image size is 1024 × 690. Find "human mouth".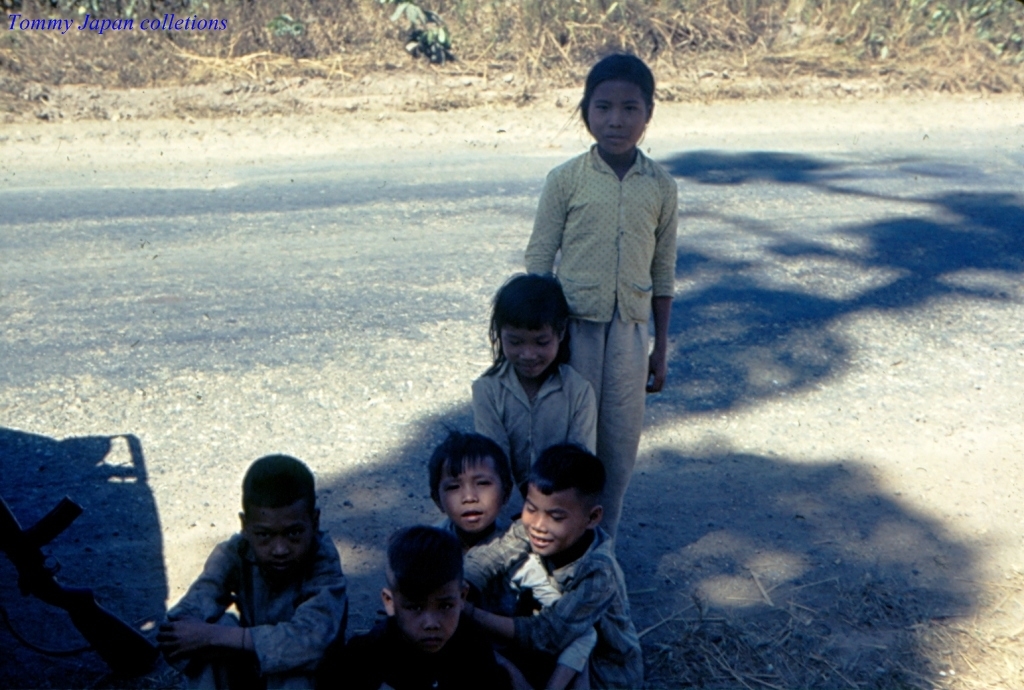
bbox=[530, 533, 554, 551].
